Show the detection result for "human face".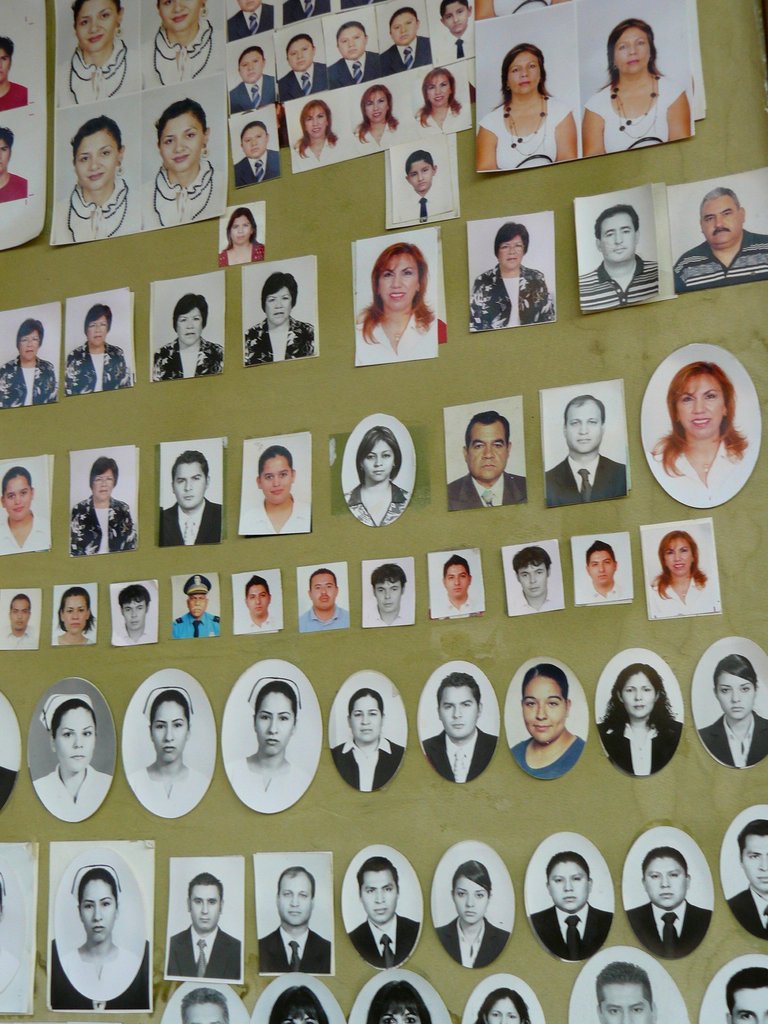
269,287,292,324.
